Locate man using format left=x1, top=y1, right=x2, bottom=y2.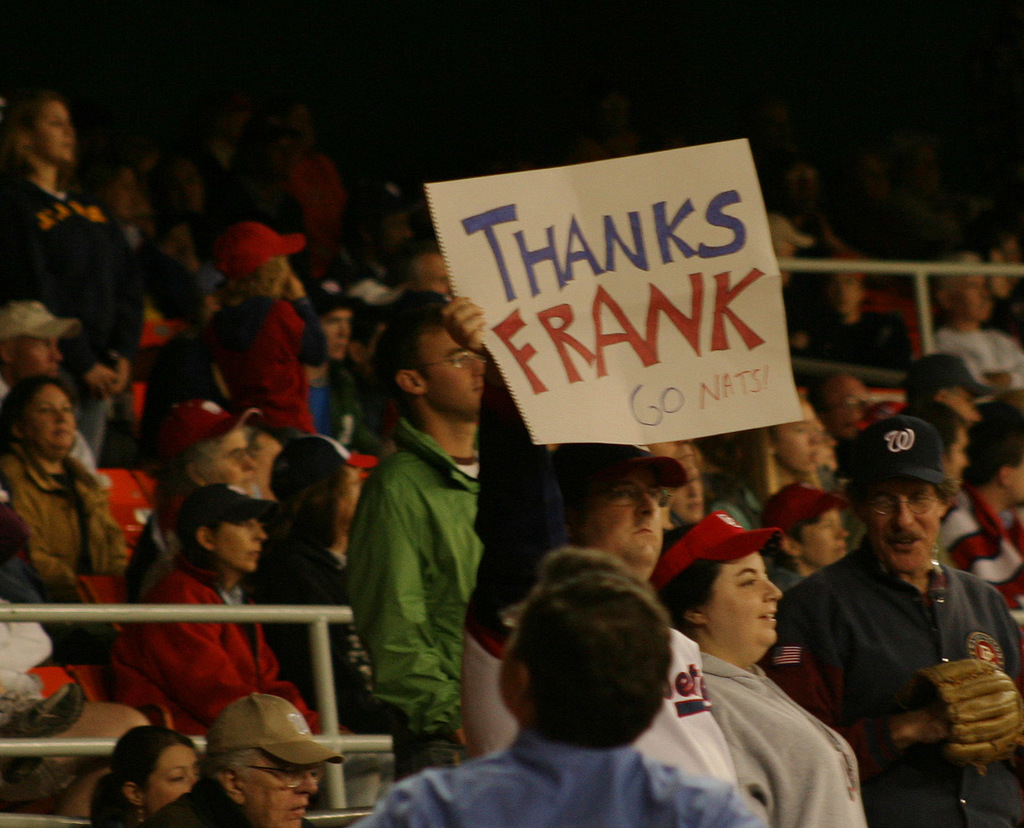
left=395, top=238, right=458, bottom=304.
